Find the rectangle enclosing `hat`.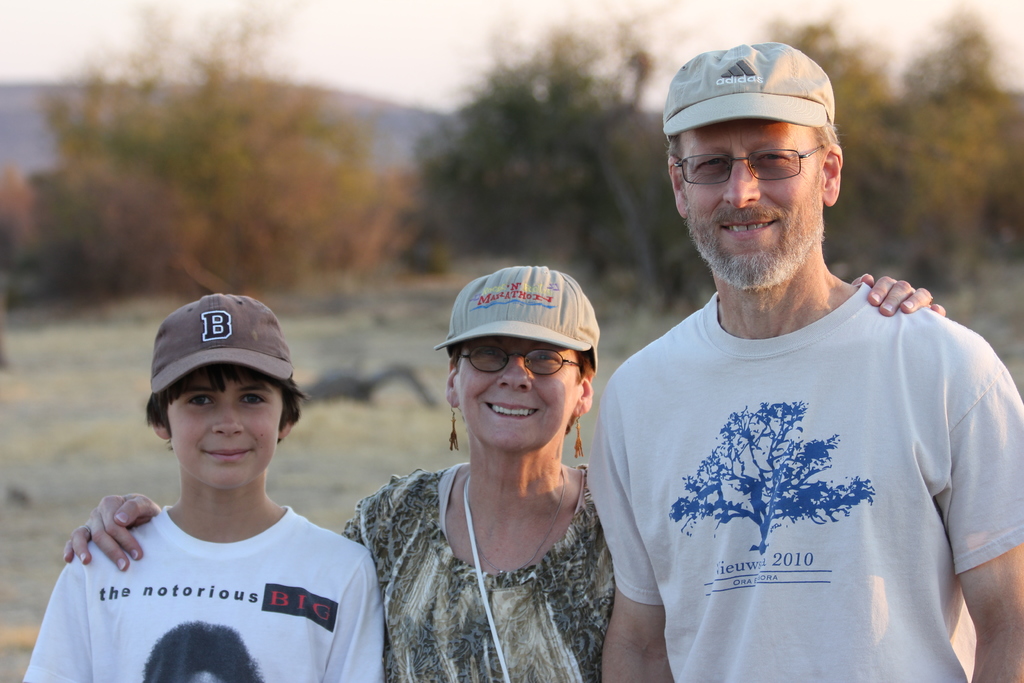
(660,35,834,144).
